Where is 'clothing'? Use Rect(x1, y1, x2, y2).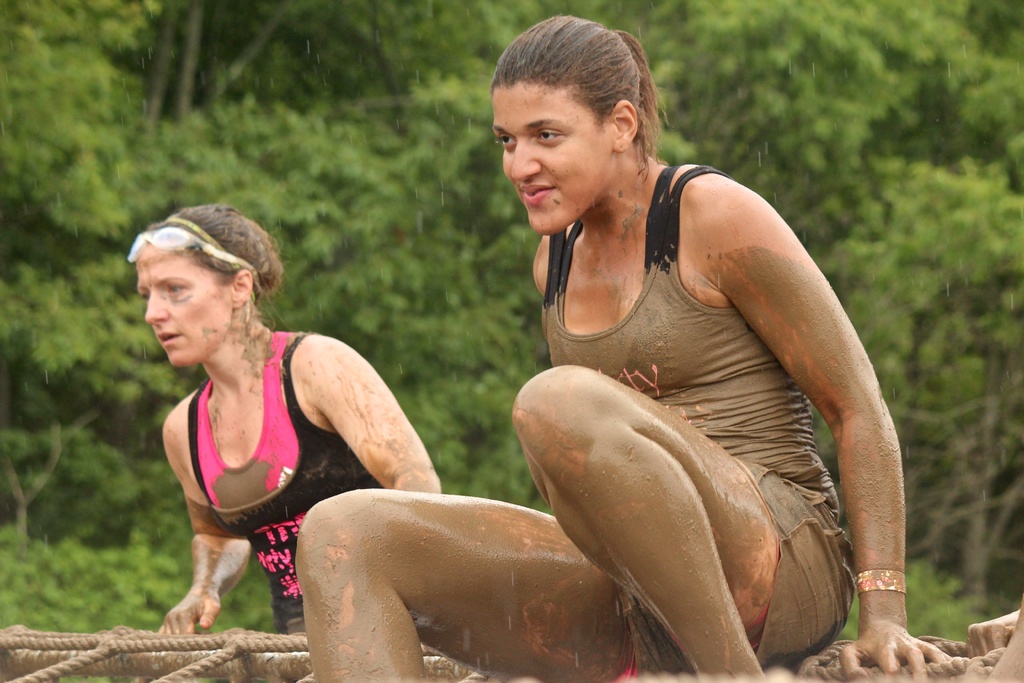
Rect(190, 323, 387, 634).
